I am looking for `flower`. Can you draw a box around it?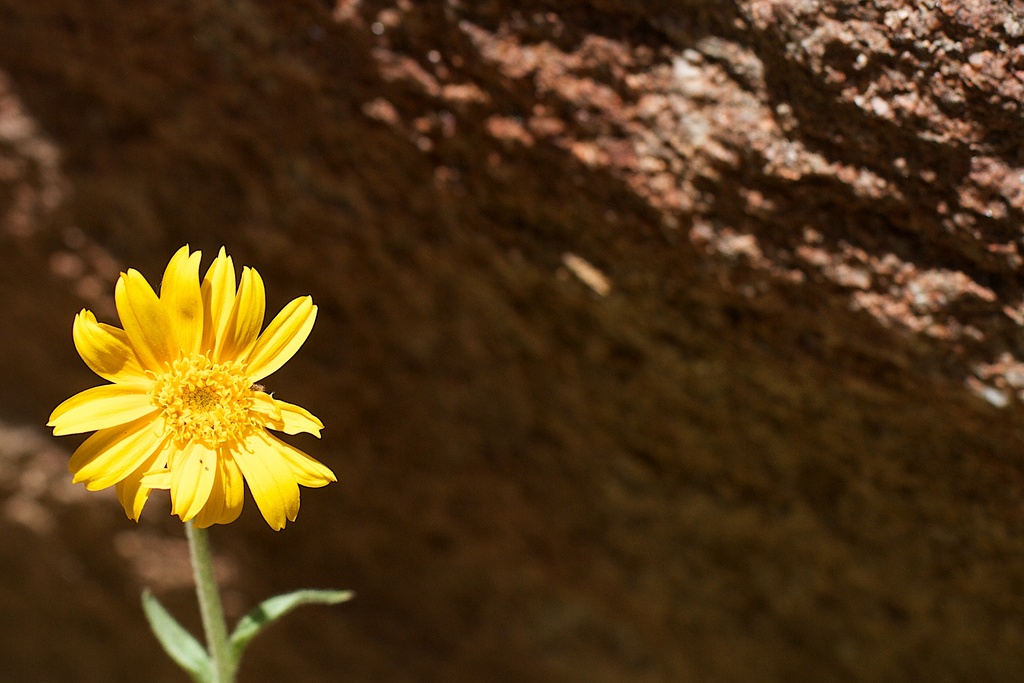
Sure, the bounding box is select_region(42, 236, 336, 531).
